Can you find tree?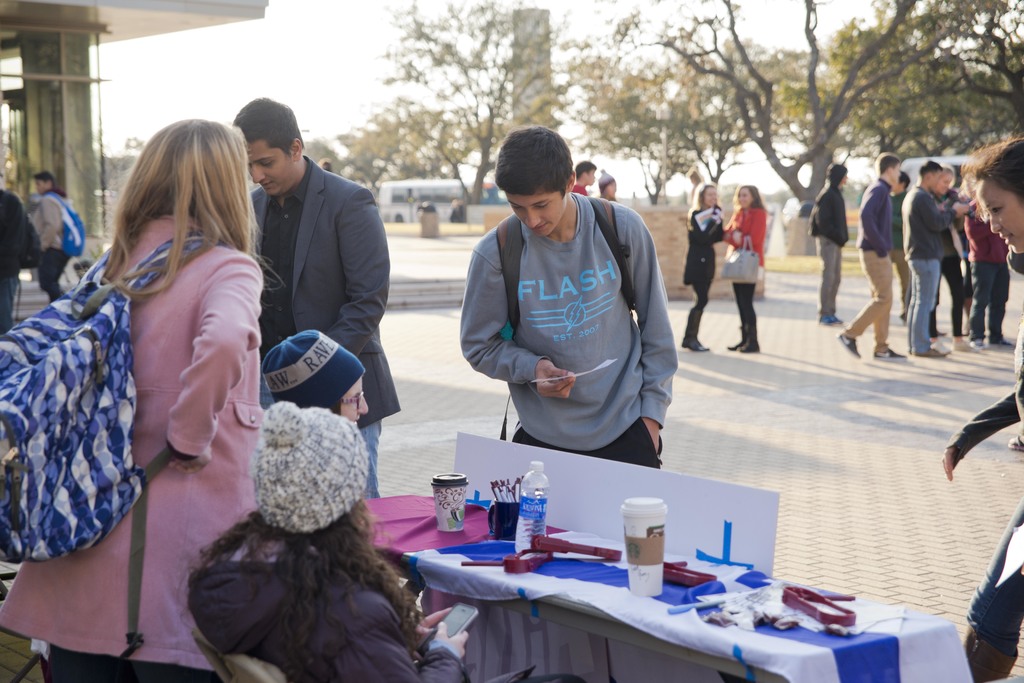
Yes, bounding box: detection(380, 0, 593, 203).
